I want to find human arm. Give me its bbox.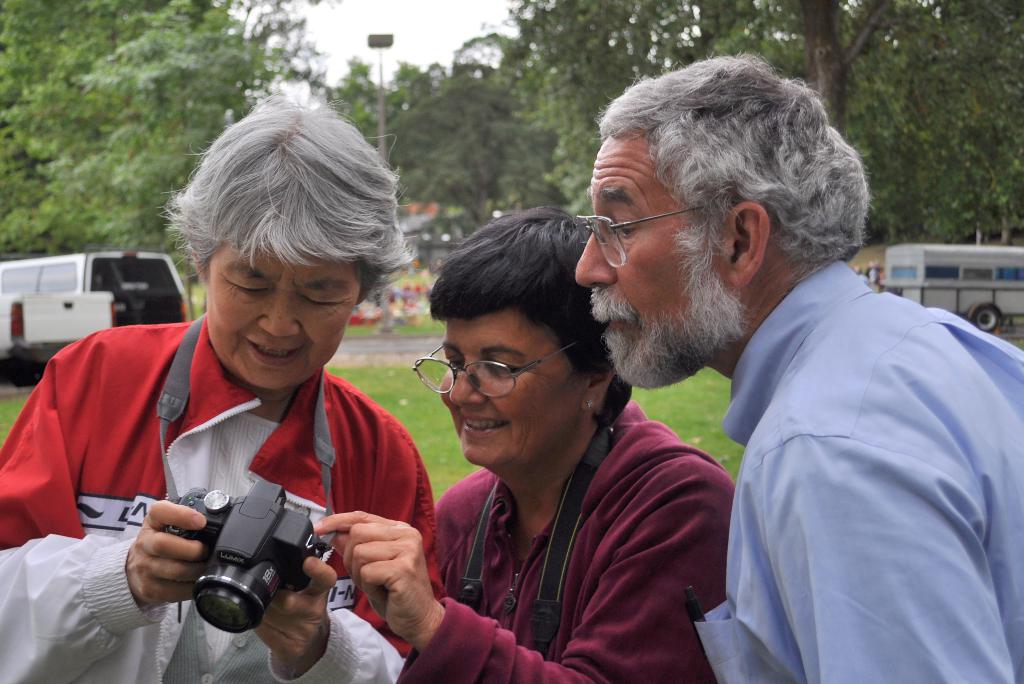
bbox=[742, 436, 1018, 683].
